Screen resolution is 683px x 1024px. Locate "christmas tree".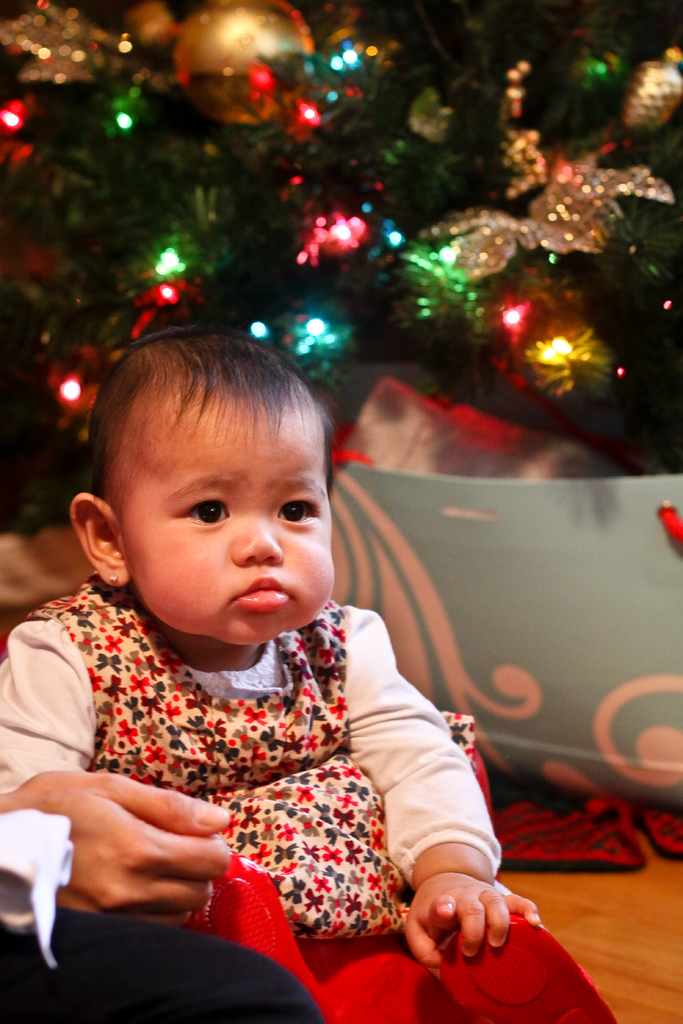
[left=3, top=1, right=682, bottom=454].
